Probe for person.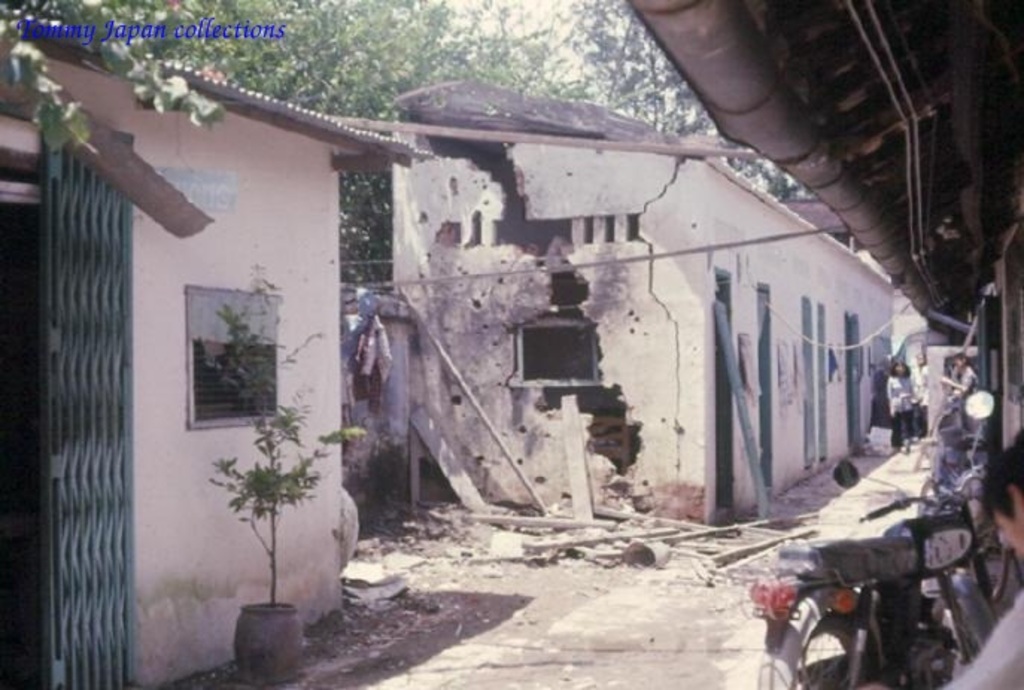
Probe result: detection(887, 359, 915, 450).
